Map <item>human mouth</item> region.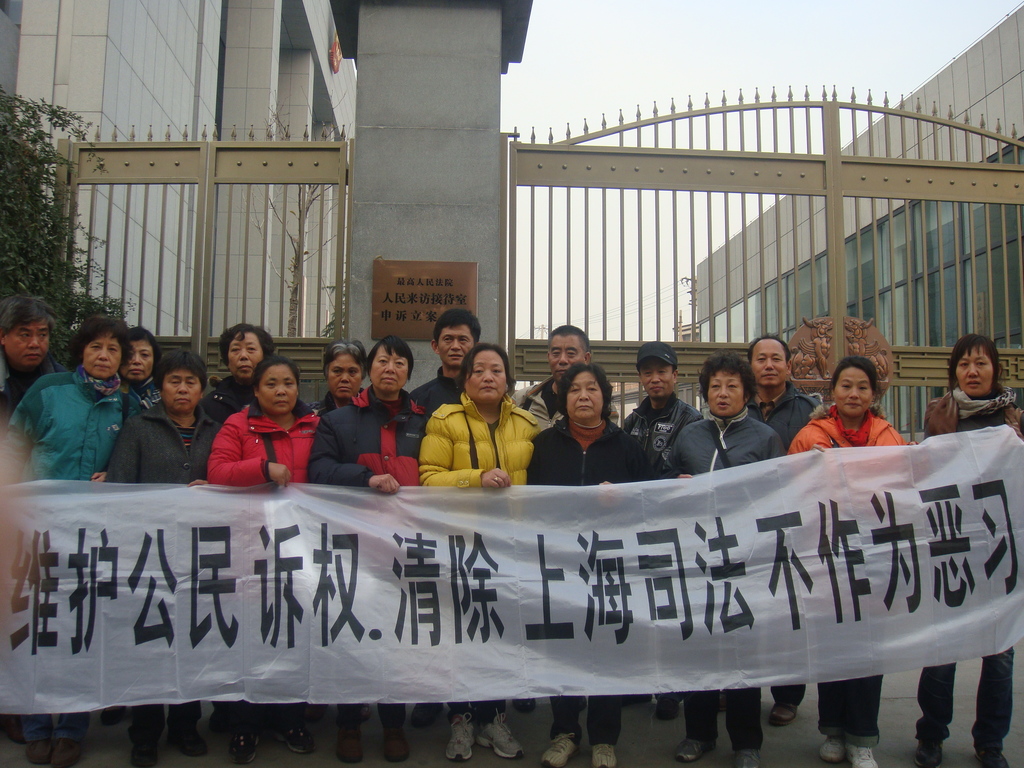
Mapped to detection(238, 362, 252, 373).
